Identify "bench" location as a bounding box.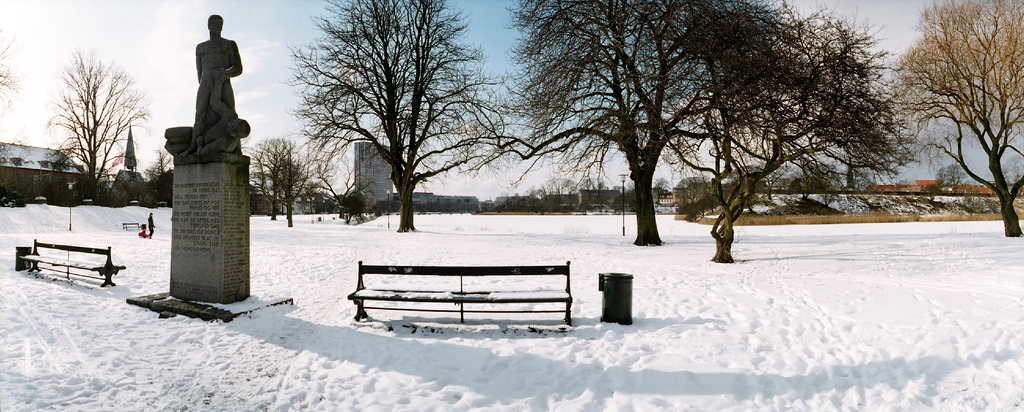
box=[122, 223, 140, 229].
